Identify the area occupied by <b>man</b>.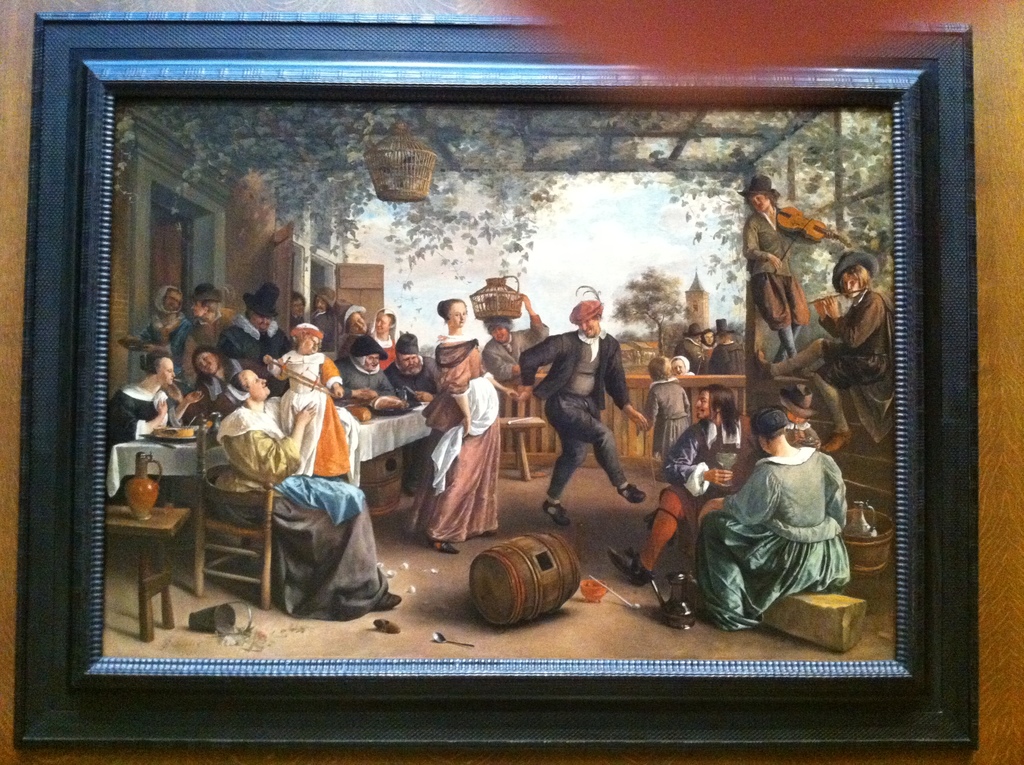
Area: 330, 335, 399, 403.
